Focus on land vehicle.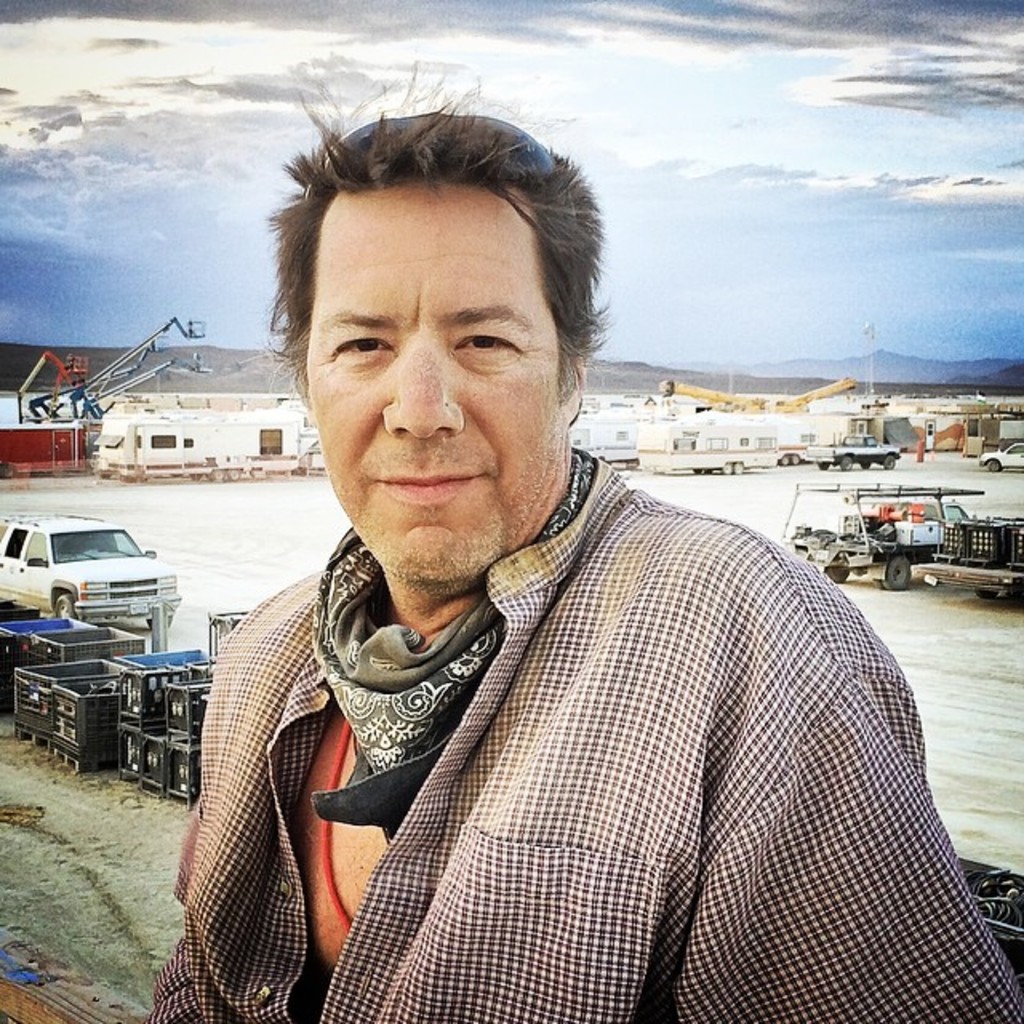
Focused at (x1=11, y1=510, x2=158, y2=650).
